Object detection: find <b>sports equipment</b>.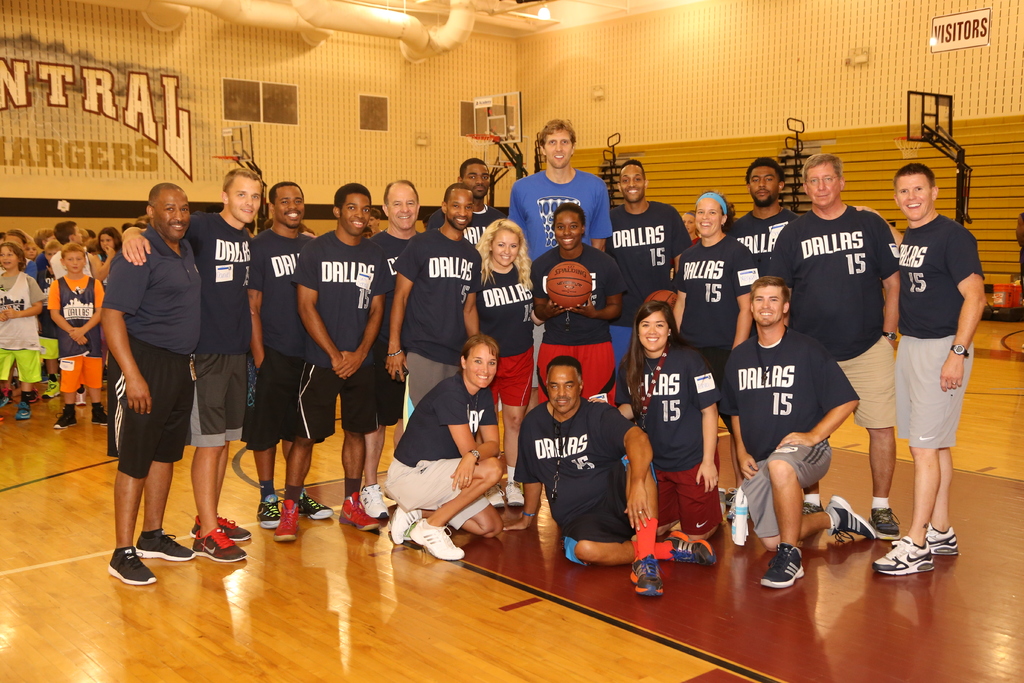
crop(540, 196, 581, 249).
